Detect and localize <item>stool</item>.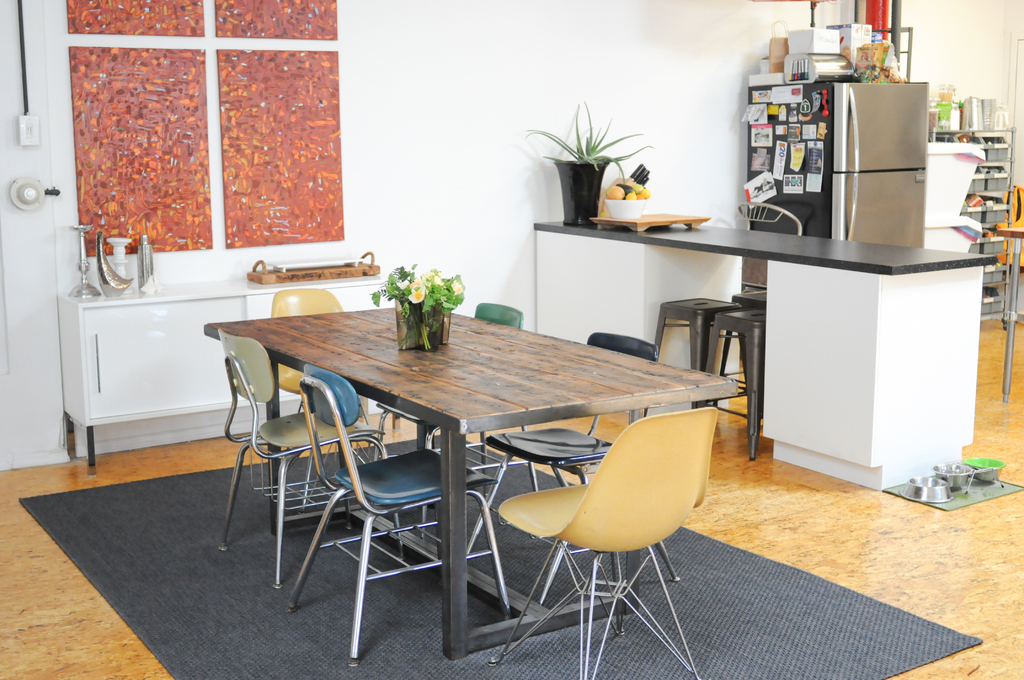
Localized at box(653, 296, 735, 409).
